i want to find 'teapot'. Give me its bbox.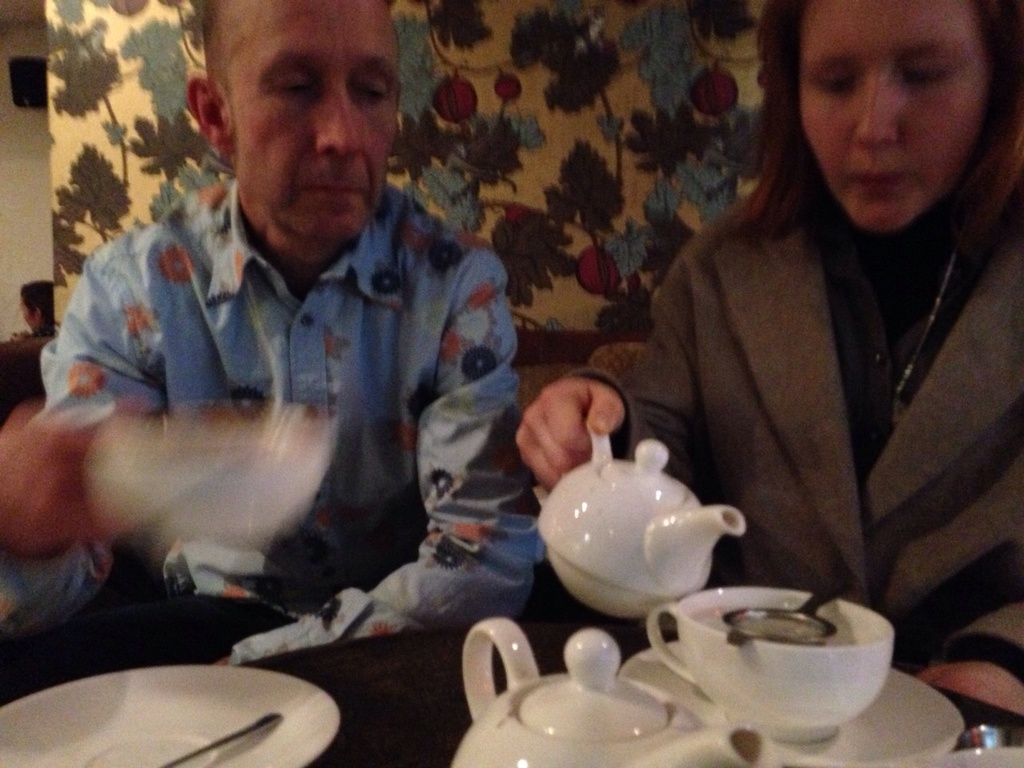
rect(534, 418, 748, 620).
